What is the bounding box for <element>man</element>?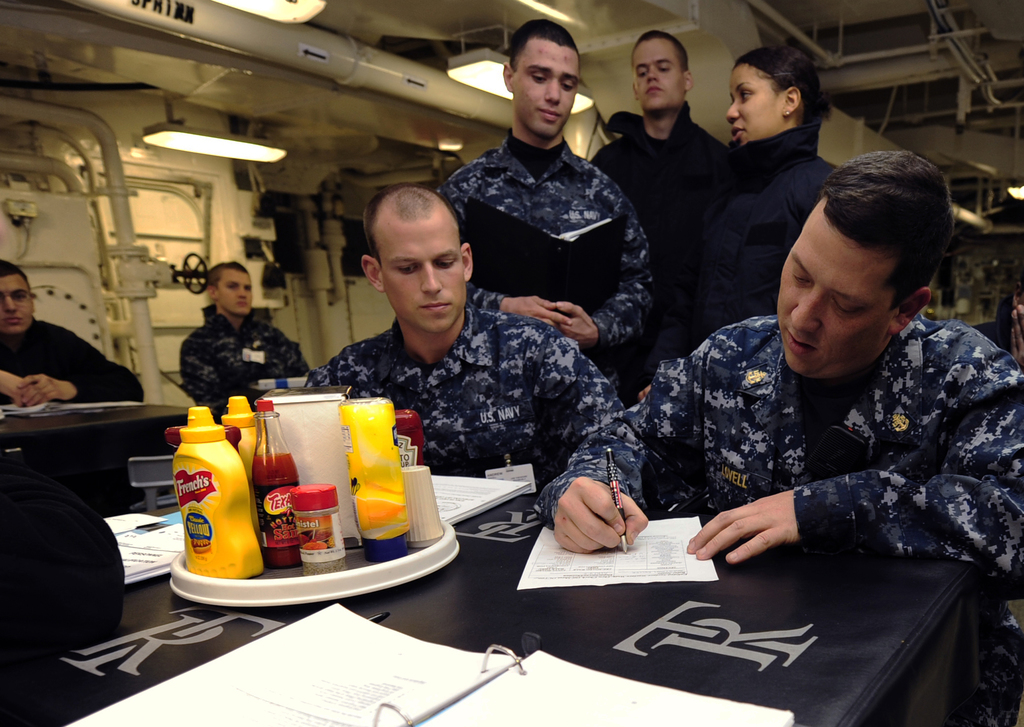
left=0, top=259, right=144, bottom=639.
